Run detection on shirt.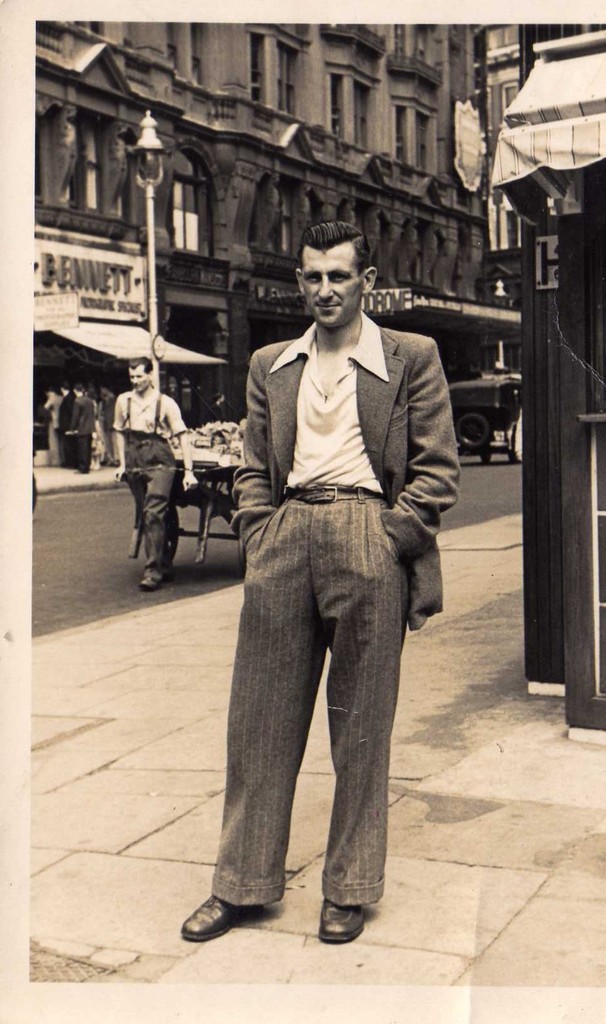
Result: (x1=268, y1=309, x2=390, y2=492).
